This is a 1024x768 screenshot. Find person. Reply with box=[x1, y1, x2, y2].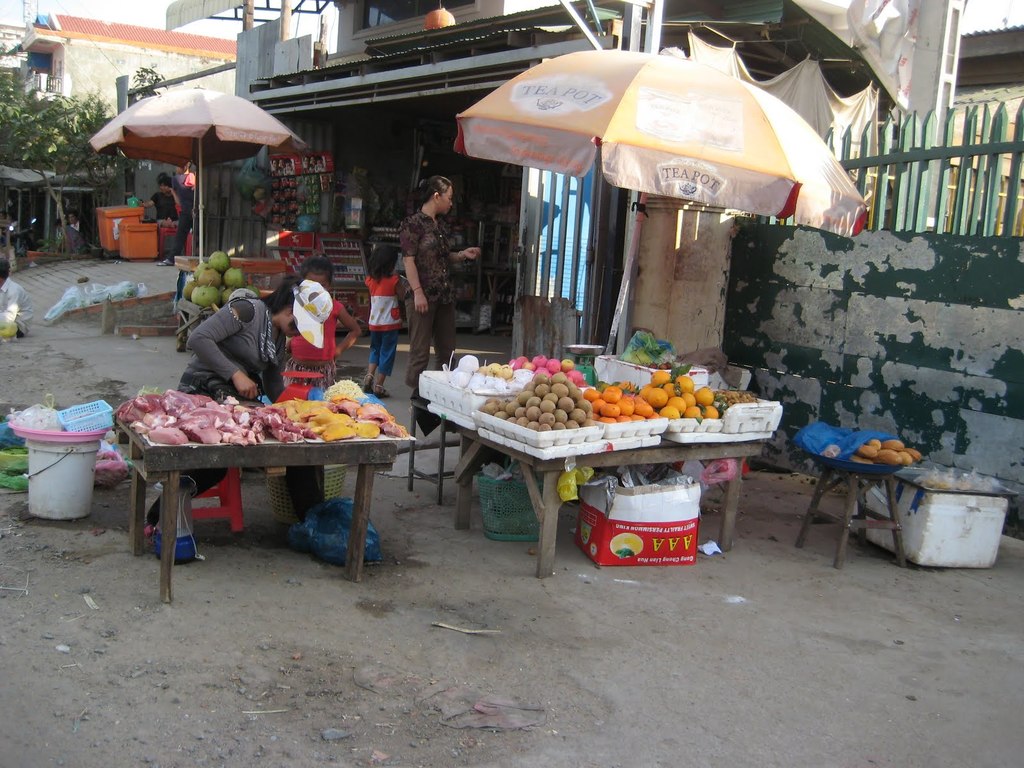
box=[0, 256, 33, 338].
